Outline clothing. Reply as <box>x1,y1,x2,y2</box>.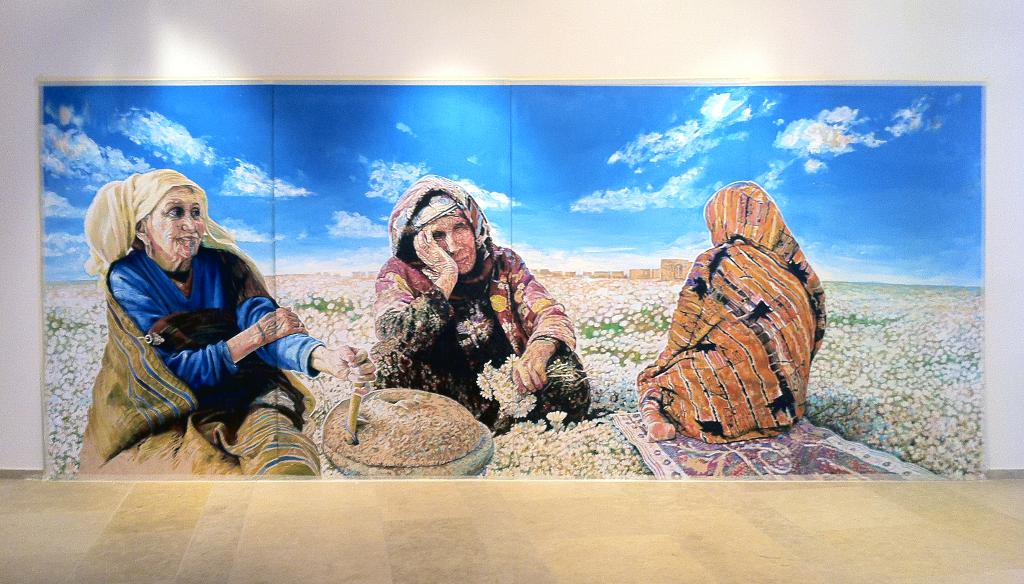
<box>635,180,826,445</box>.
